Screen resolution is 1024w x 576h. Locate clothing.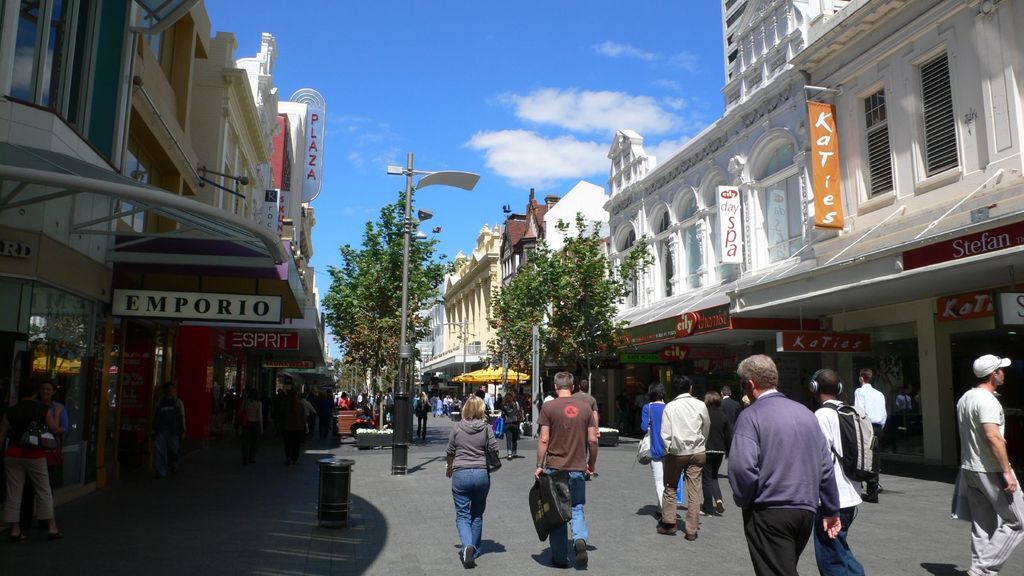
(956, 388, 1023, 575).
